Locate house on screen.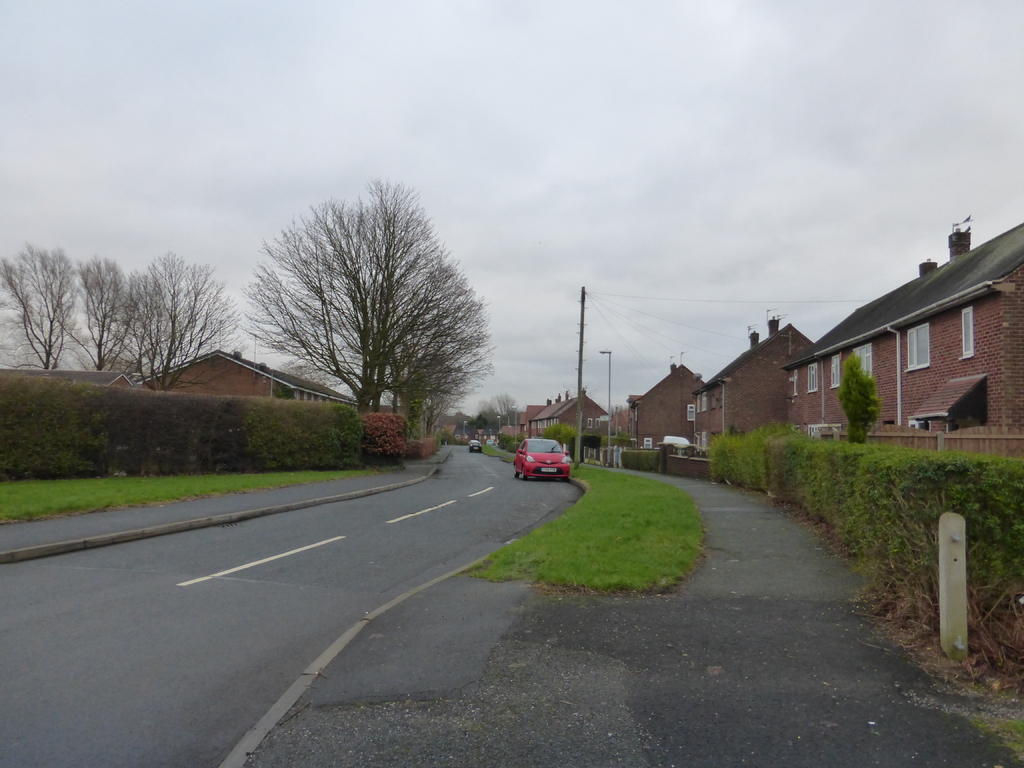
On screen at <bbox>621, 355, 710, 445</bbox>.
